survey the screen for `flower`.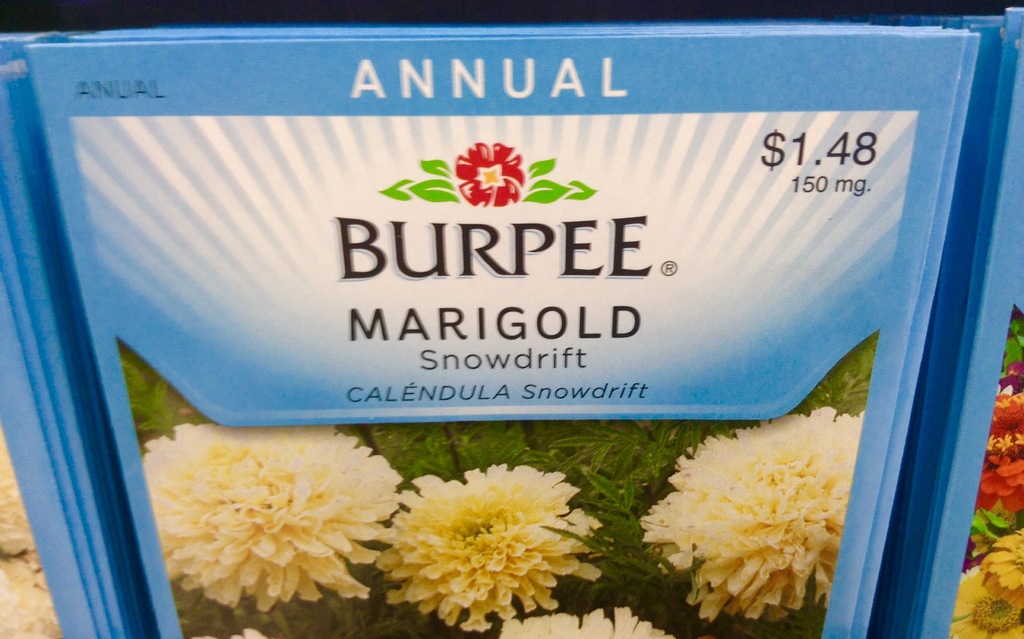
Survey found: 499 603 670 638.
